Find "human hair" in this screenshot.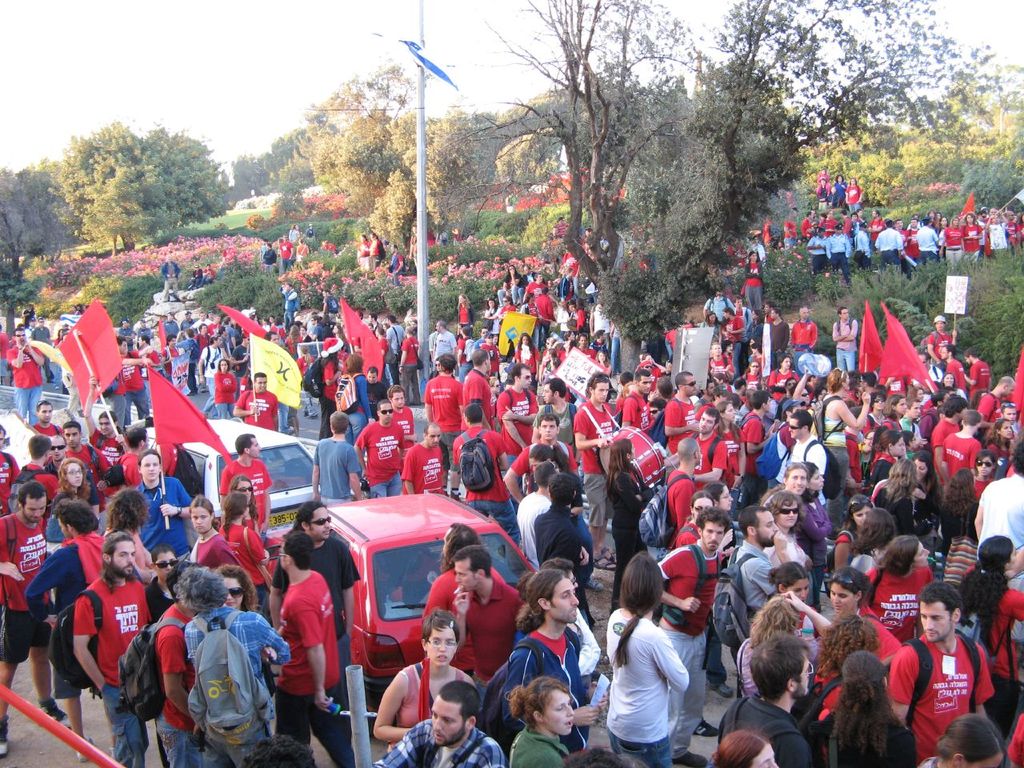
The bounding box for "human hair" is <region>708, 722, 772, 767</region>.
